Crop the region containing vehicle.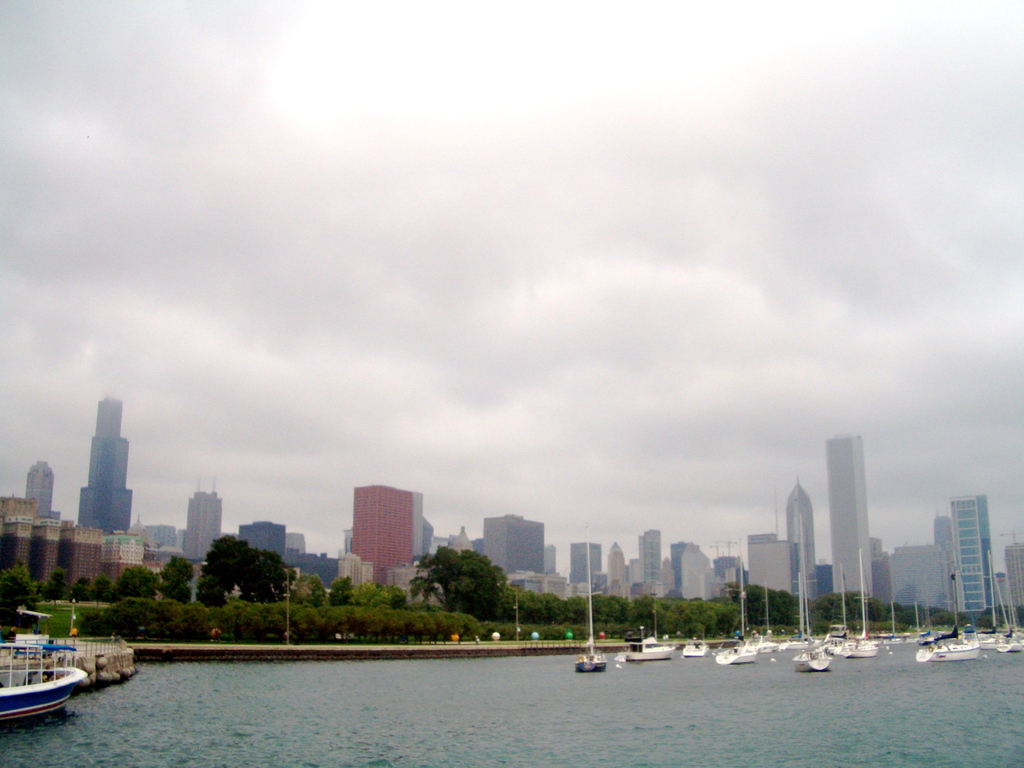
Crop region: select_region(922, 634, 986, 662).
